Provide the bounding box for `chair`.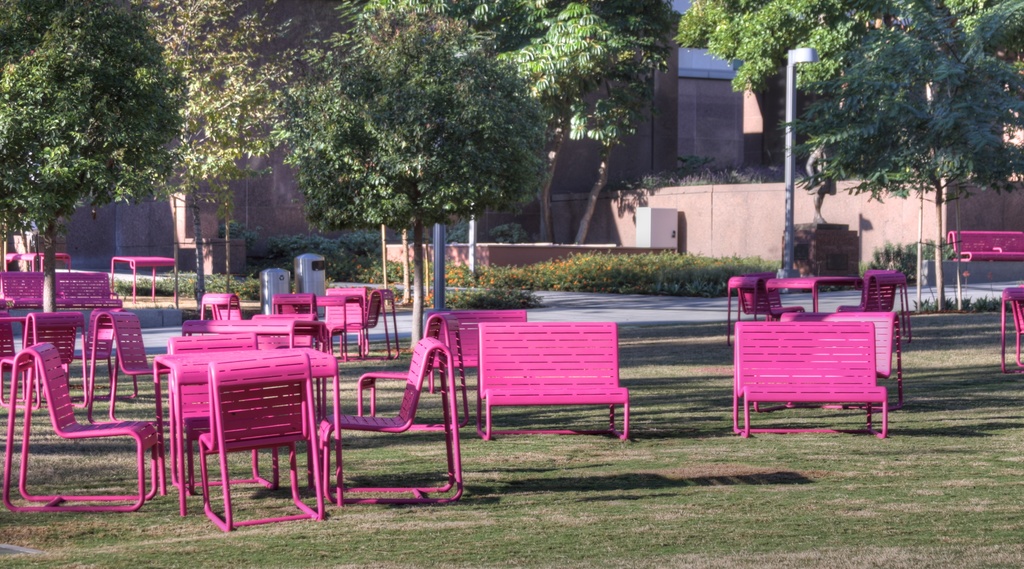
[x1=721, y1=271, x2=811, y2=344].
